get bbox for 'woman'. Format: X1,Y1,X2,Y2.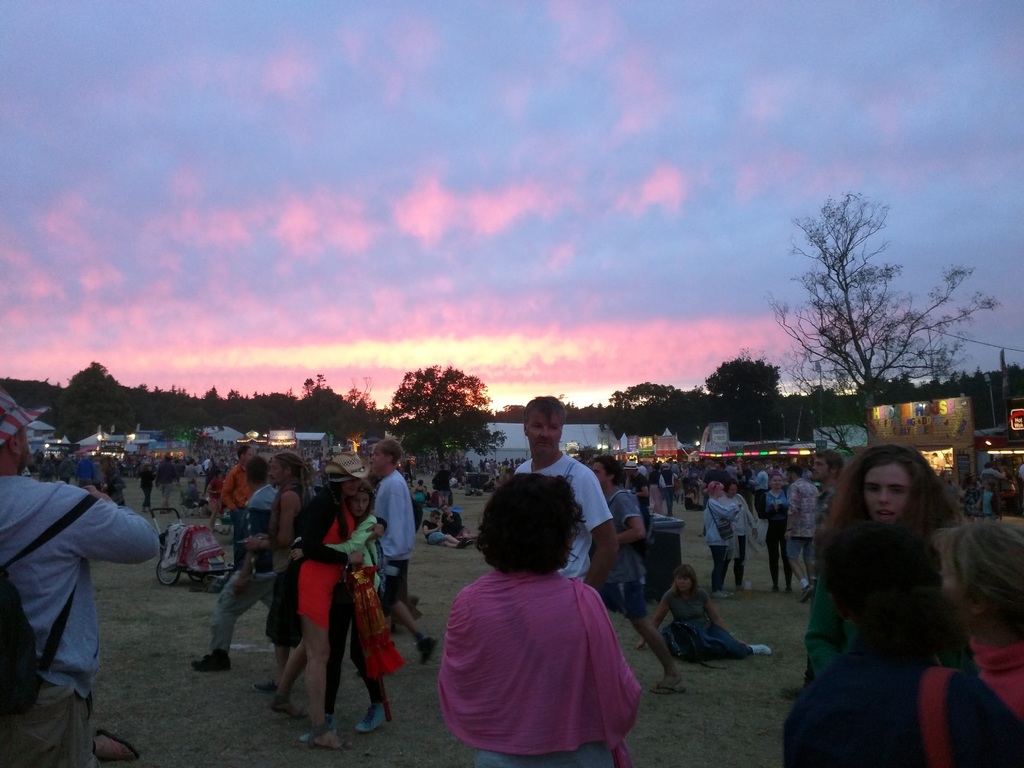
723,479,756,595.
